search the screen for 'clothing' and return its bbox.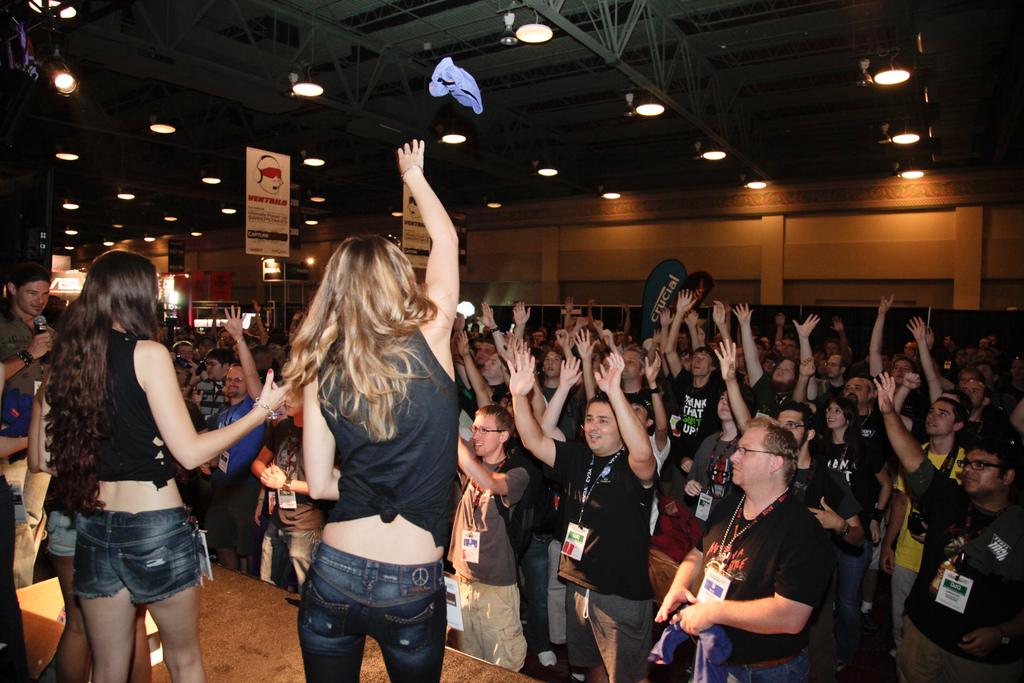
Found: [x1=693, y1=486, x2=838, y2=682].
